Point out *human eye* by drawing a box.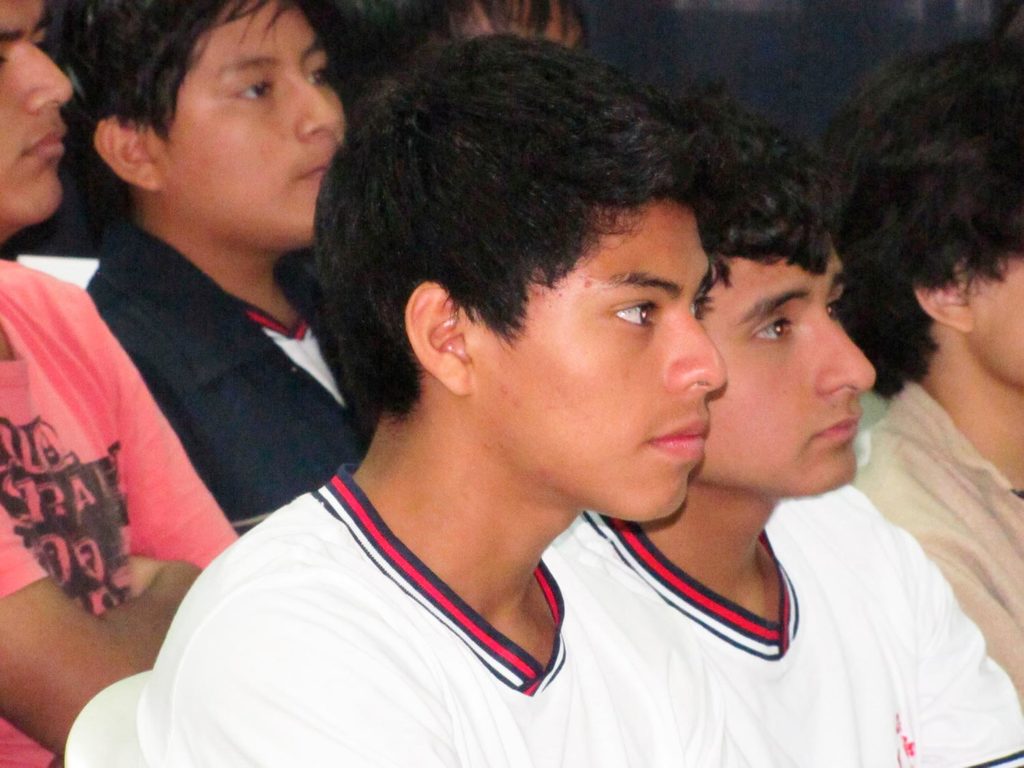
bbox(602, 294, 657, 333).
